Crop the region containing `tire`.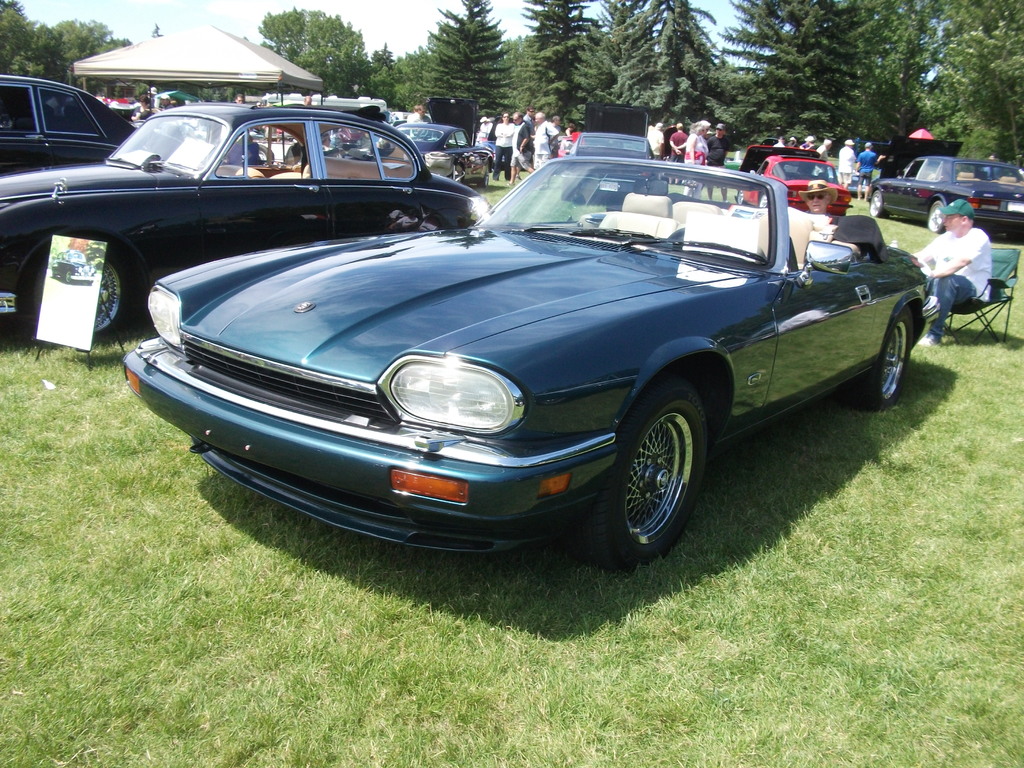
Crop region: pyautogui.locateOnScreen(731, 185, 747, 206).
